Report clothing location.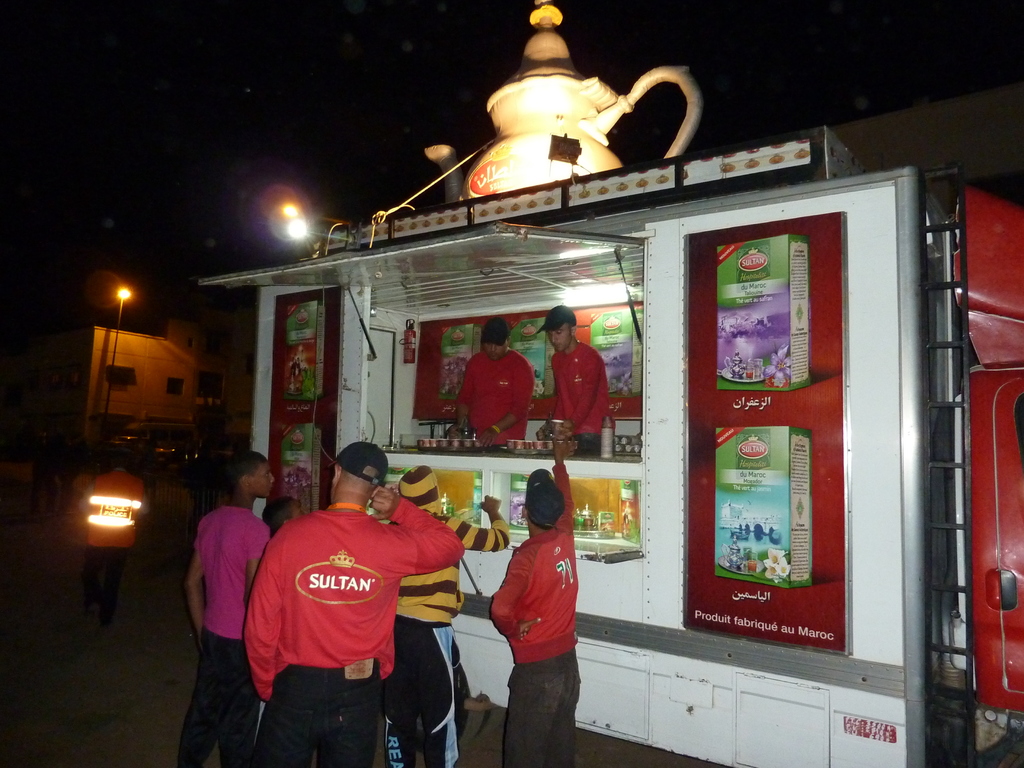
Report: <bbox>501, 468, 580, 767</bbox>.
